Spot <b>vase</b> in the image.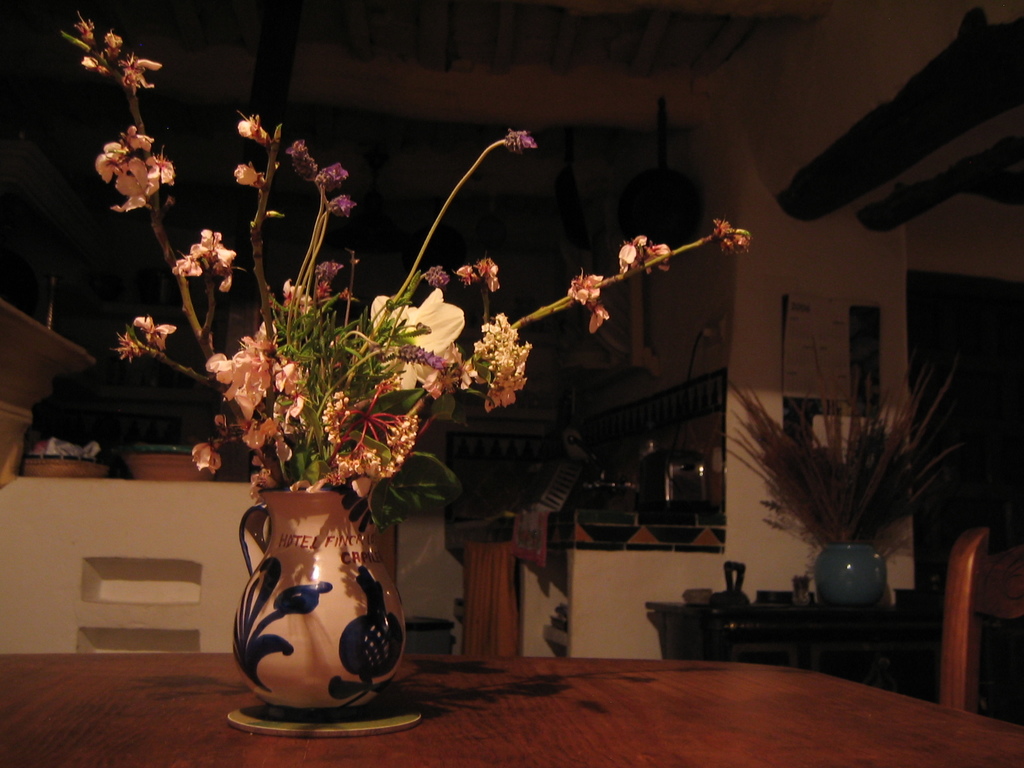
<b>vase</b> found at [227, 483, 412, 715].
